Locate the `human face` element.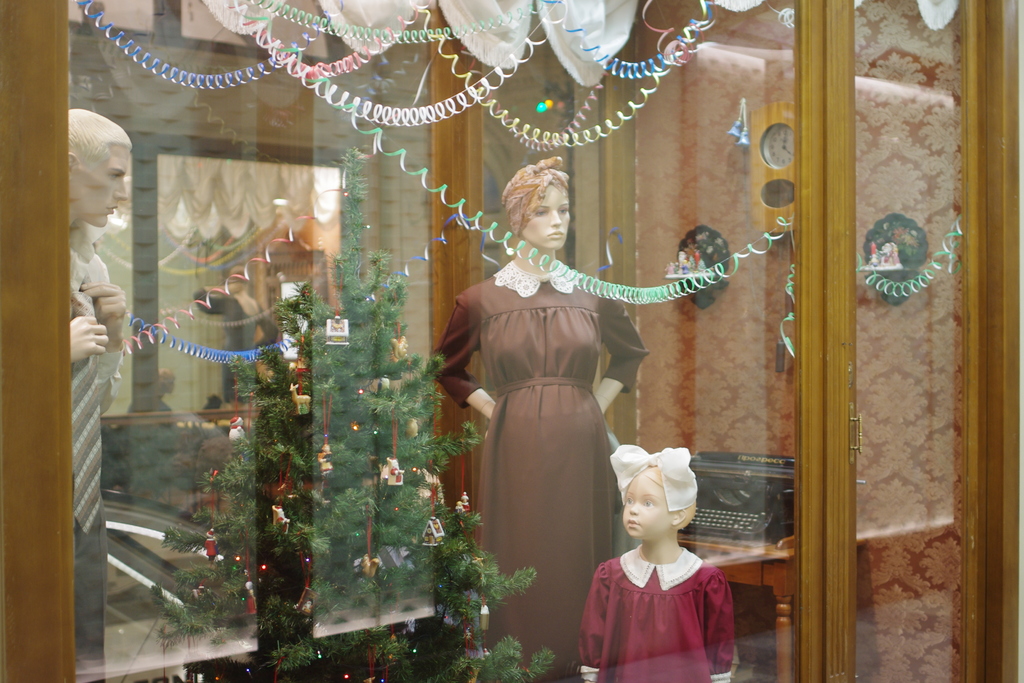
Element bbox: rect(621, 475, 669, 541).
